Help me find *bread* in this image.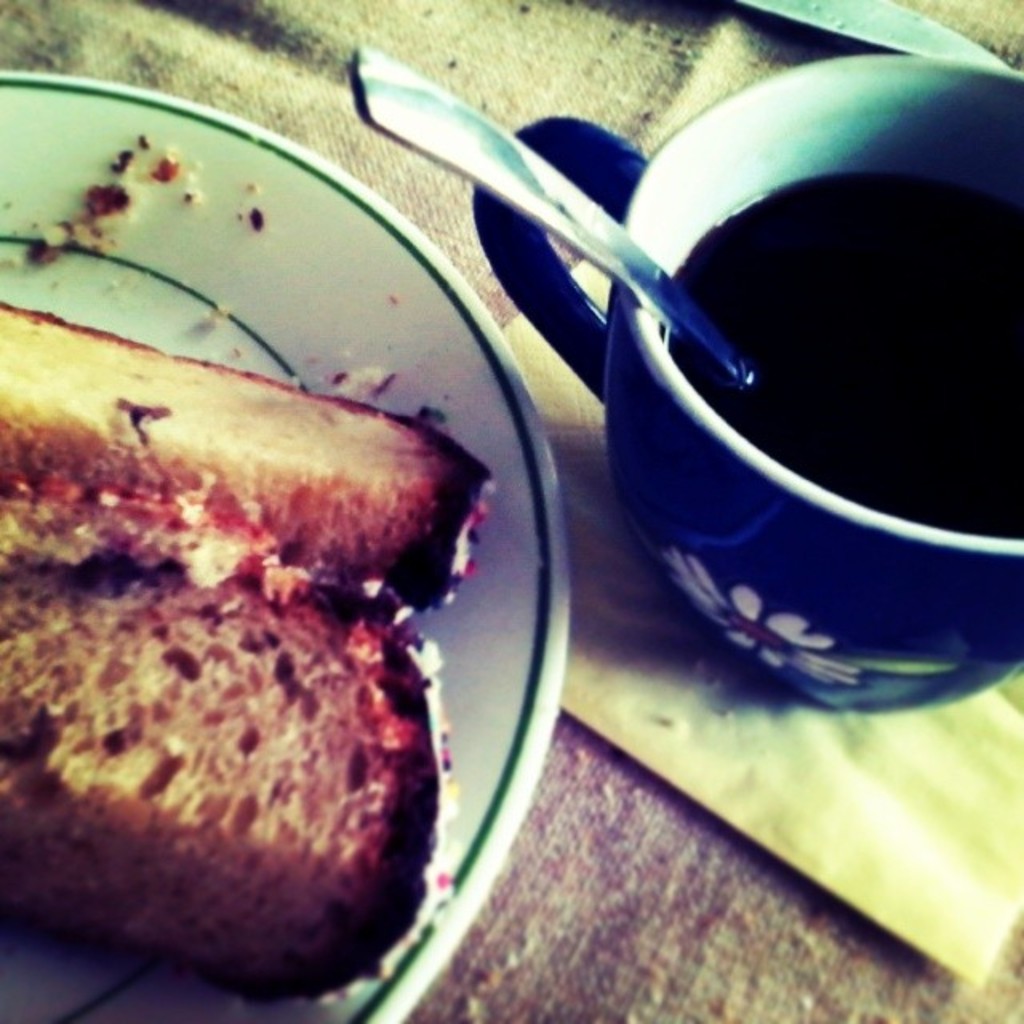
Found it: bbox=(0, 590, 448, 1002).
